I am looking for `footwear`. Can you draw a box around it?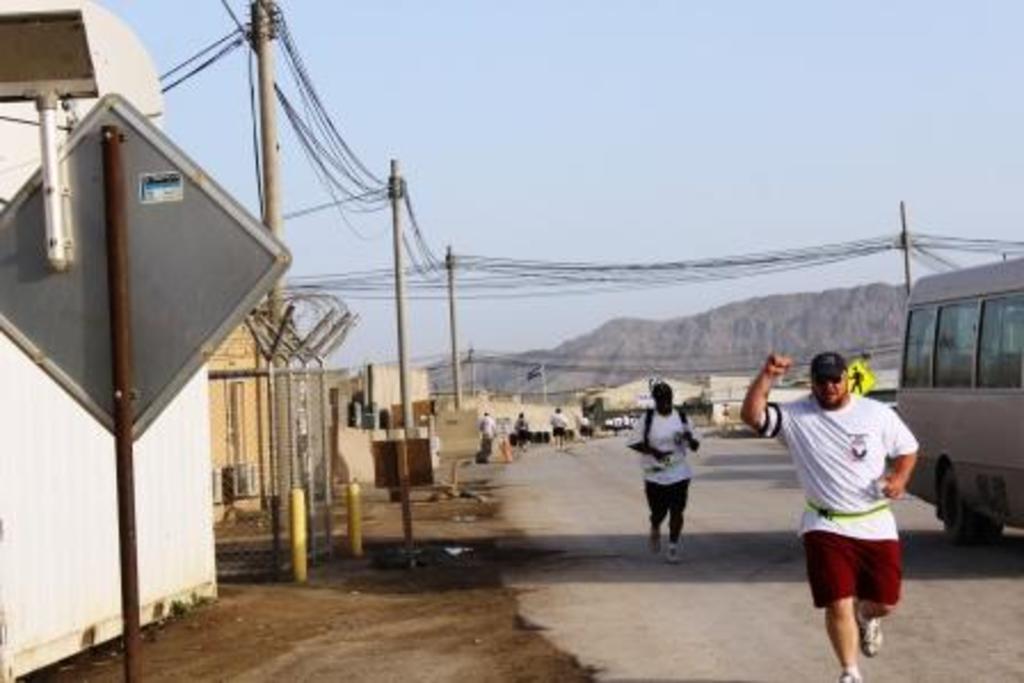
Sure, the bounding box is 857,598,889,662.
